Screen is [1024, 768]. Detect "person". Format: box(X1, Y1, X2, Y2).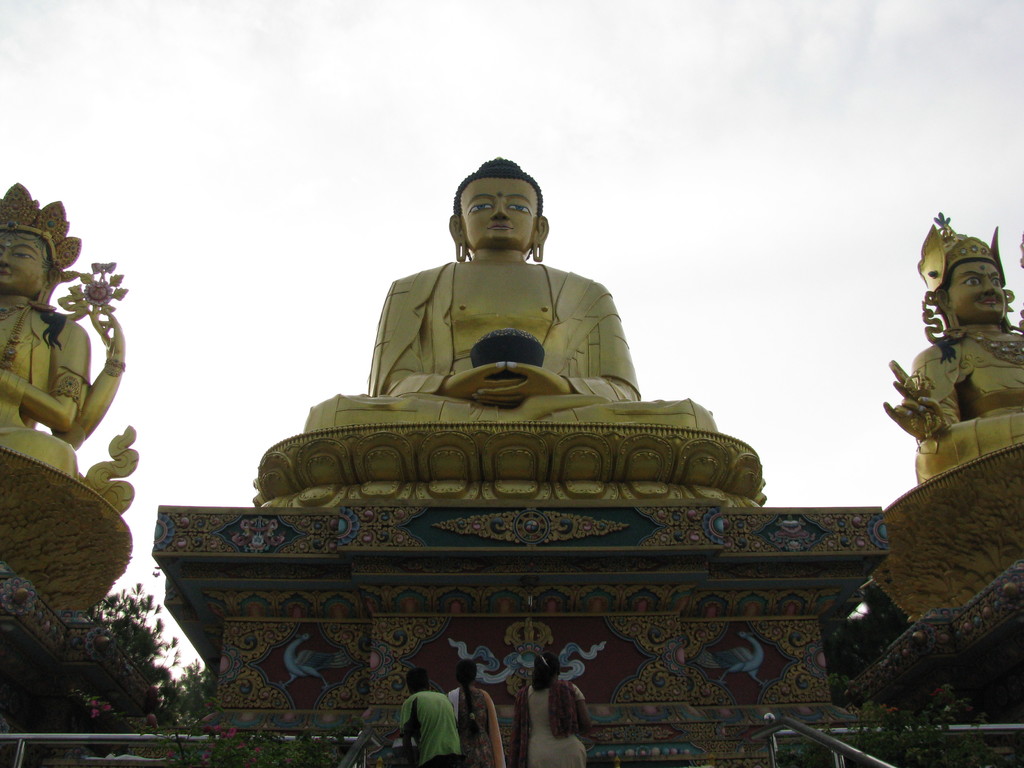
box(0, 179, 126, 477).
